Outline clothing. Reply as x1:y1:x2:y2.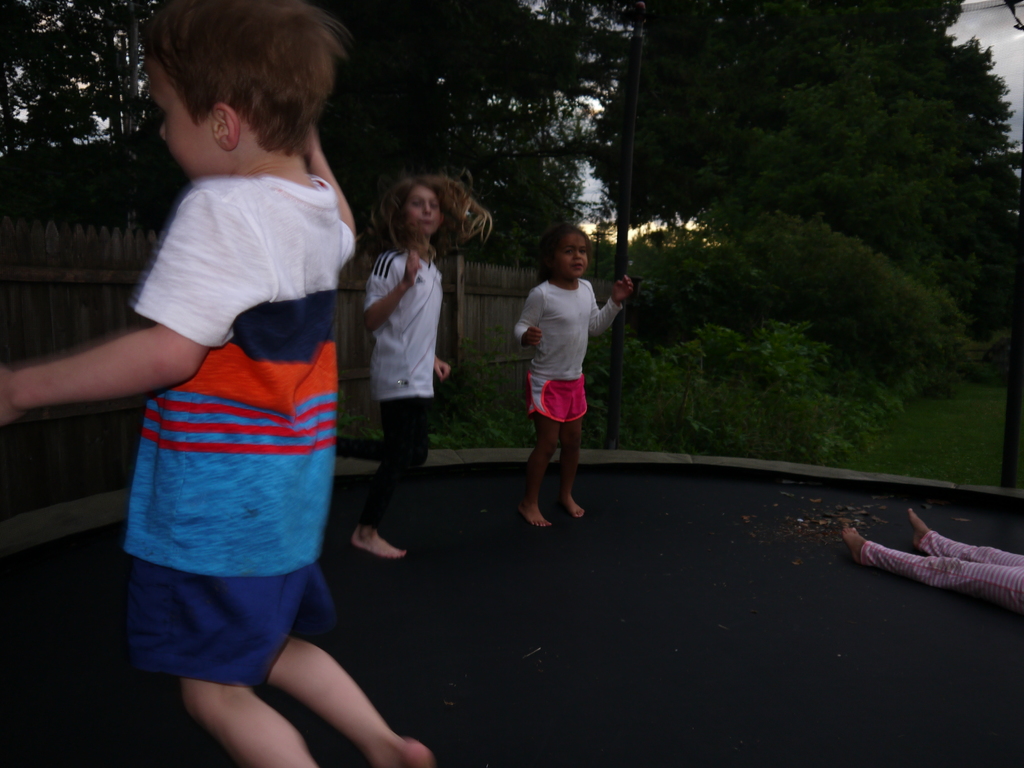
351:236:446:529.
